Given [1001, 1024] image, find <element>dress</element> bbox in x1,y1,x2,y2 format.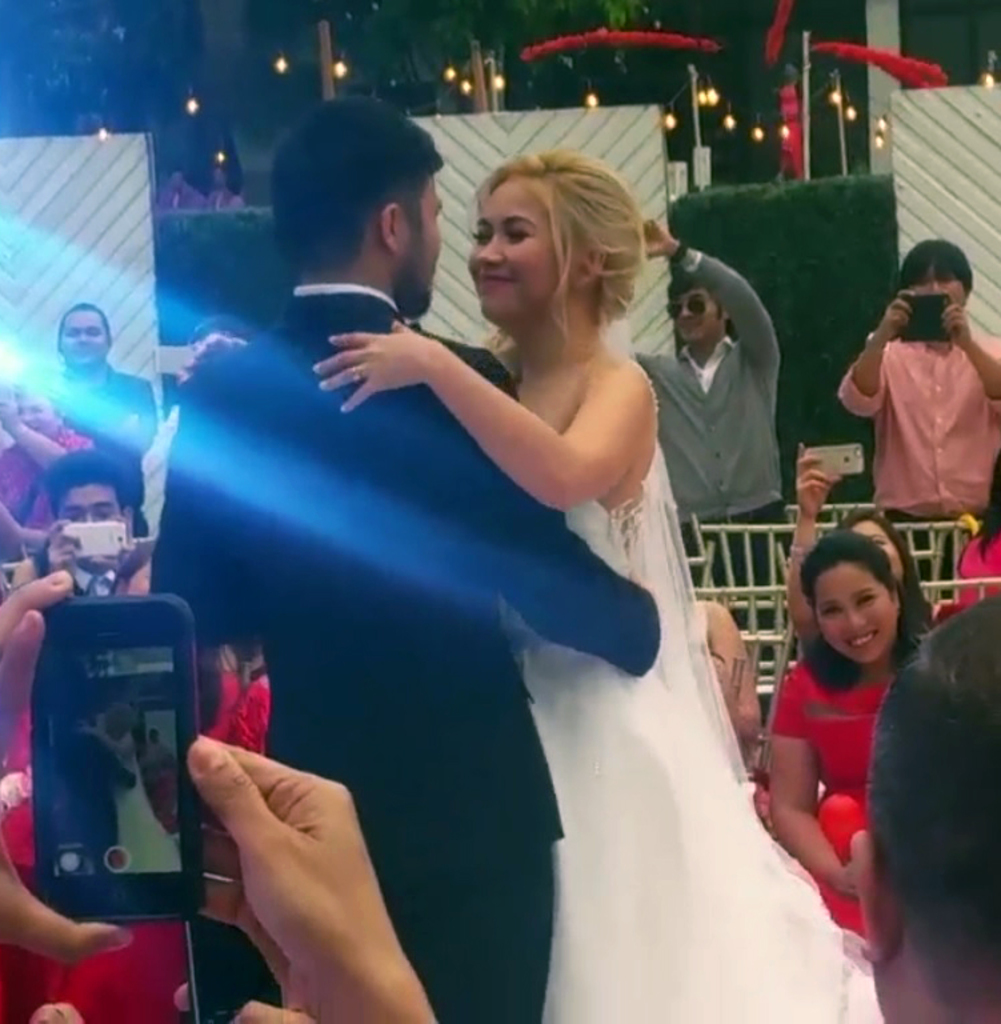
505,384,890,1023.
